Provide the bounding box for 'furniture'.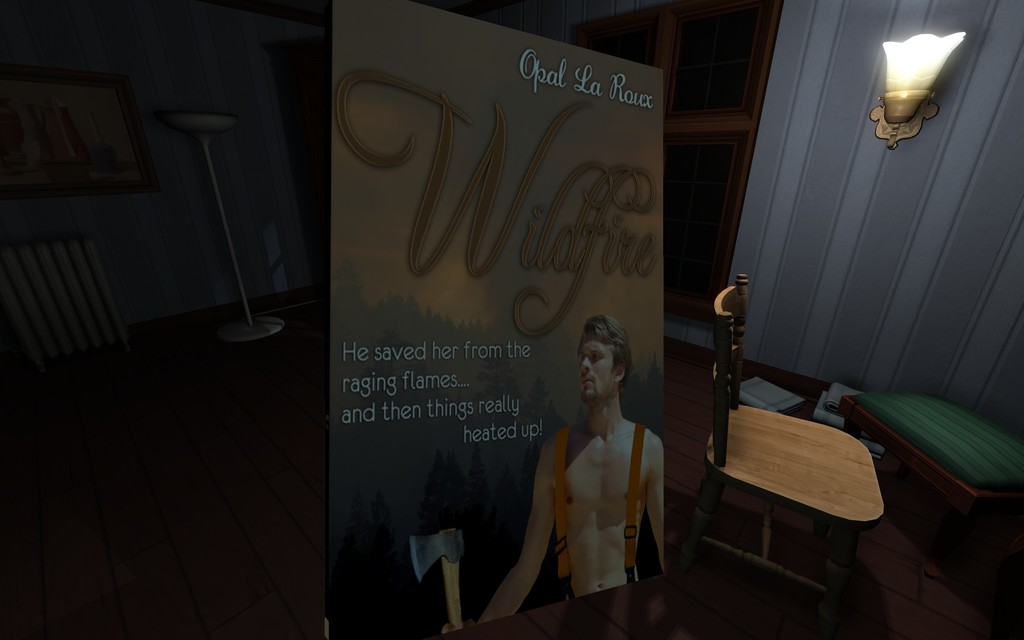
pyautogui.locateOnScreen(837, 397, 1023, 525).
